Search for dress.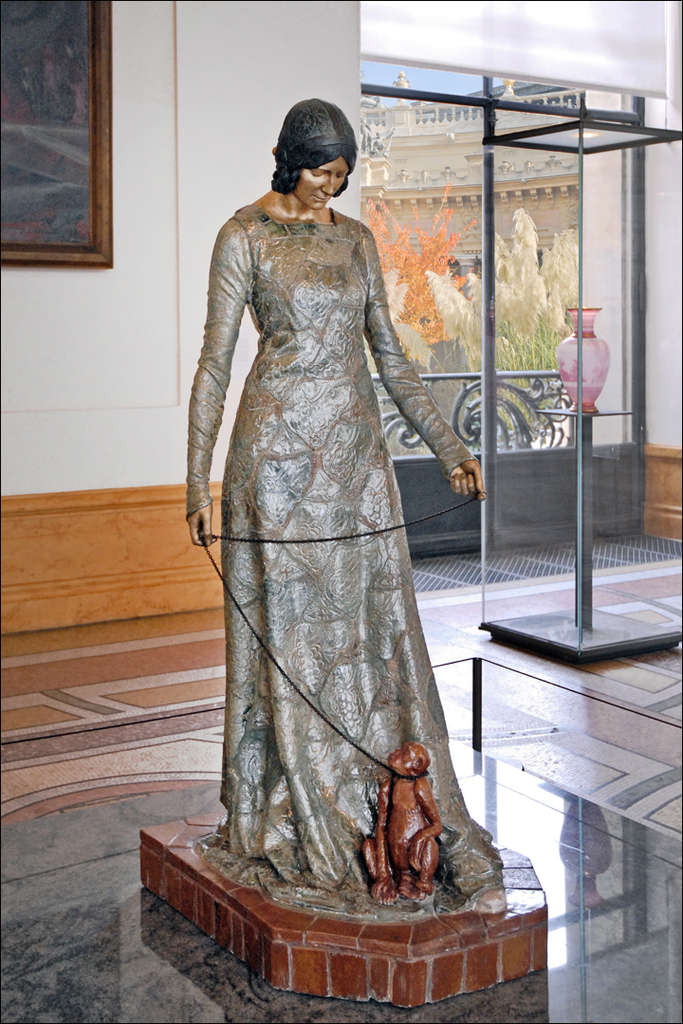
Found at 180/66/517/970.
